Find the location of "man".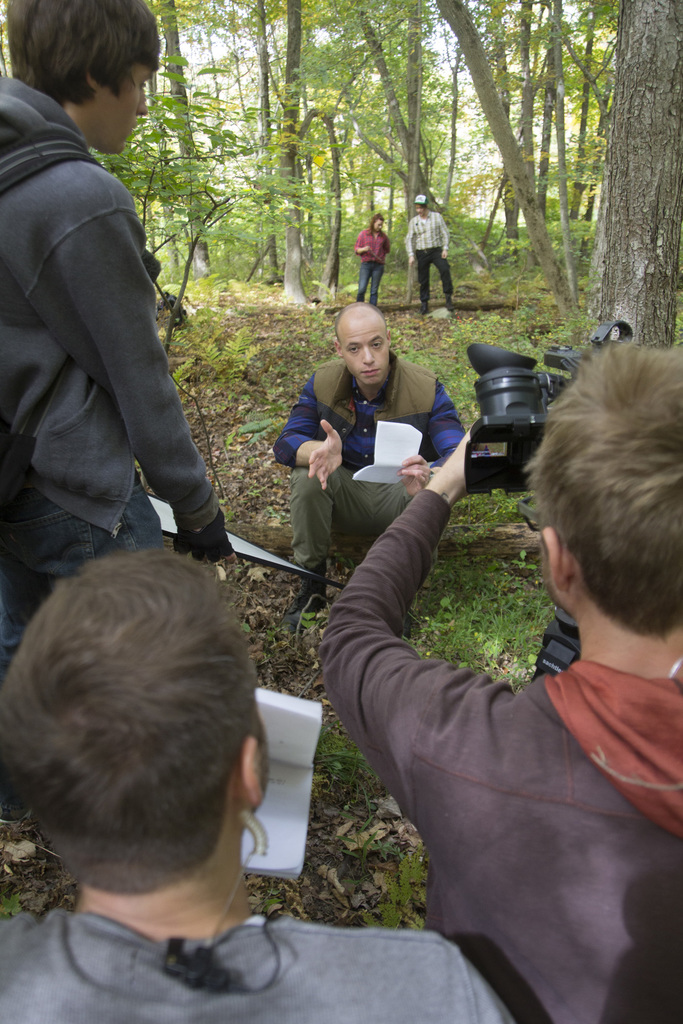
Location: 6, 16, 236, 601.
